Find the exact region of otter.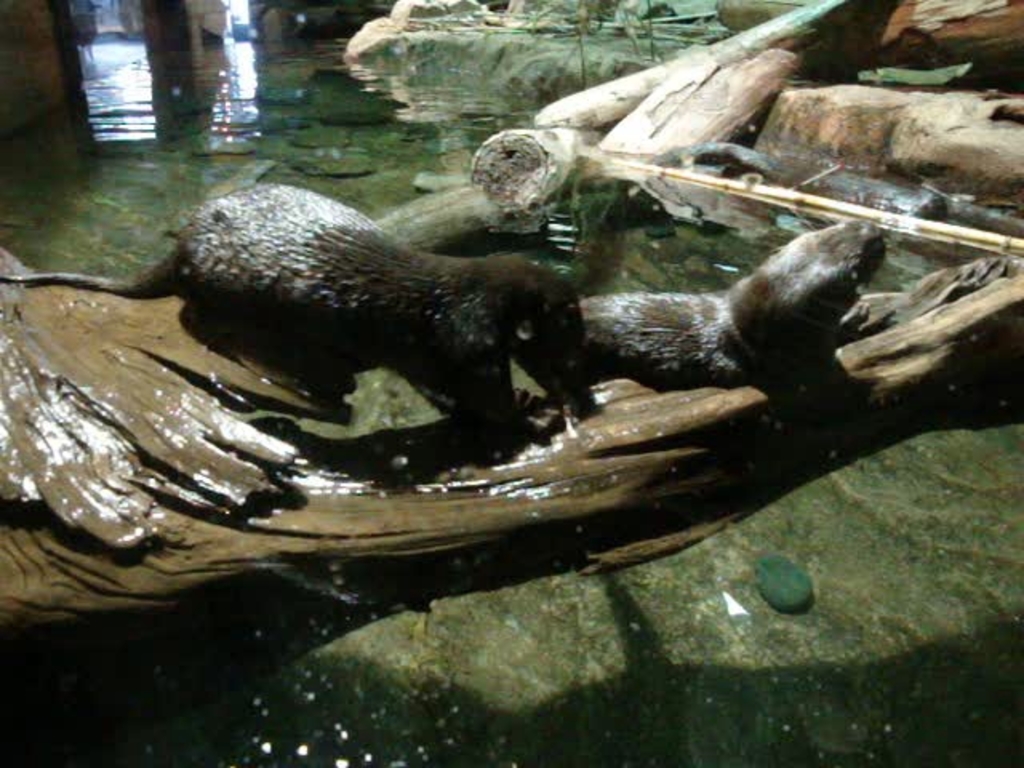
Exact region: 0:182:586:454.
